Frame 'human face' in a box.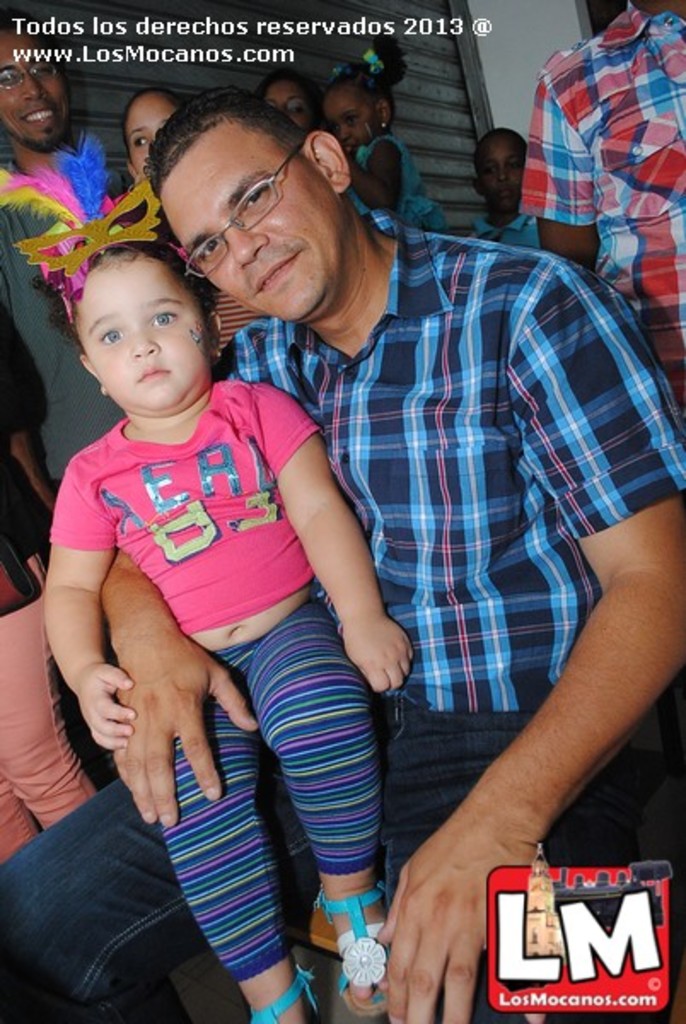
BBox(155, 116, 338, 326).
